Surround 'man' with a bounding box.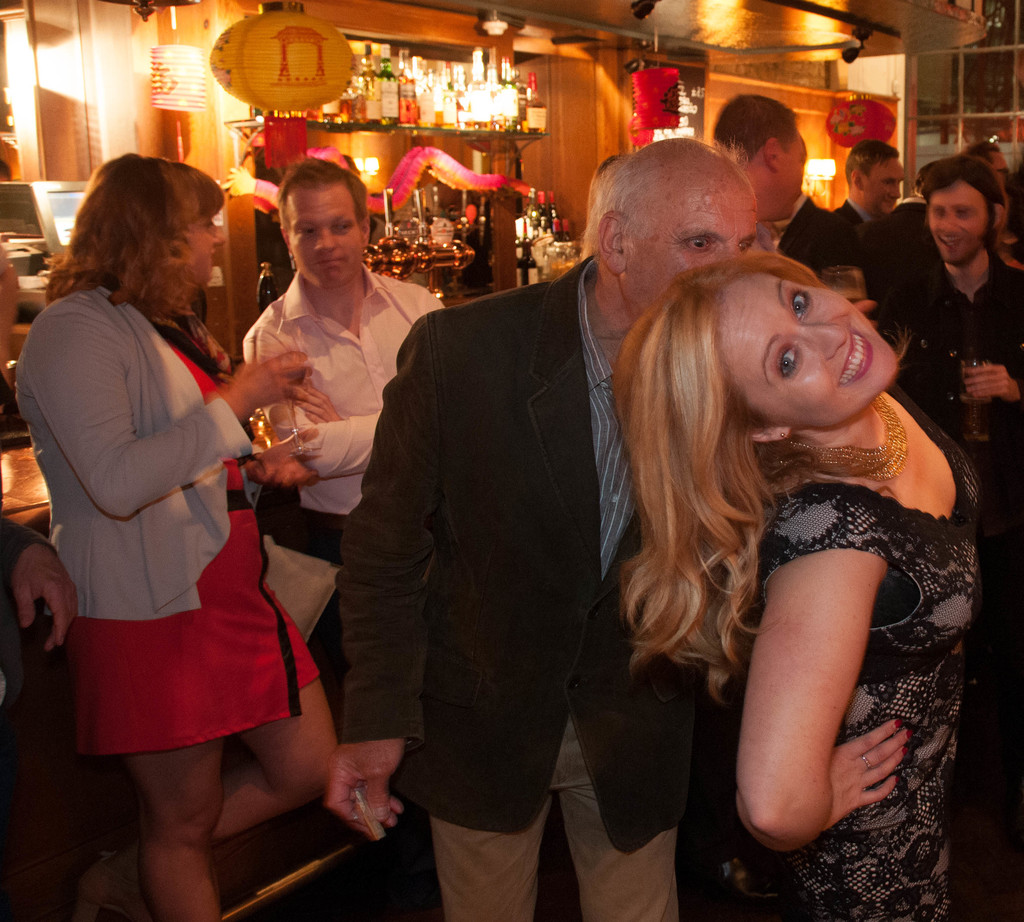
(x1=774, y1=186, x2=876, y2=328).
